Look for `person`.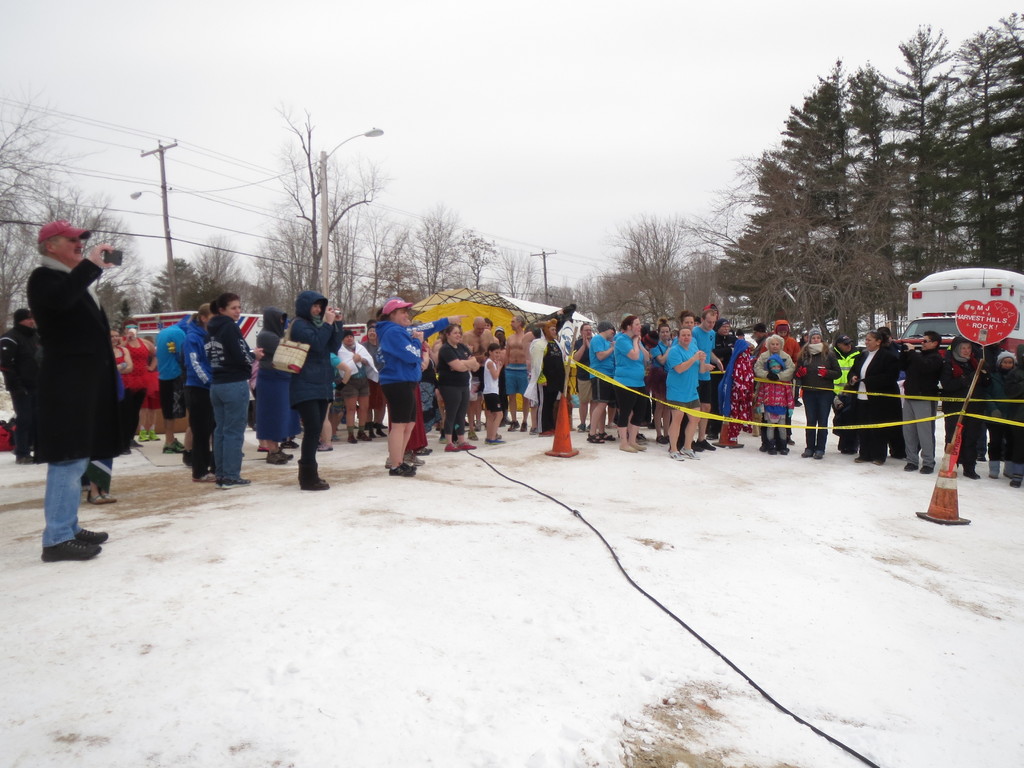
Found: x1=529, y1=319, x2=547, y2=431.
